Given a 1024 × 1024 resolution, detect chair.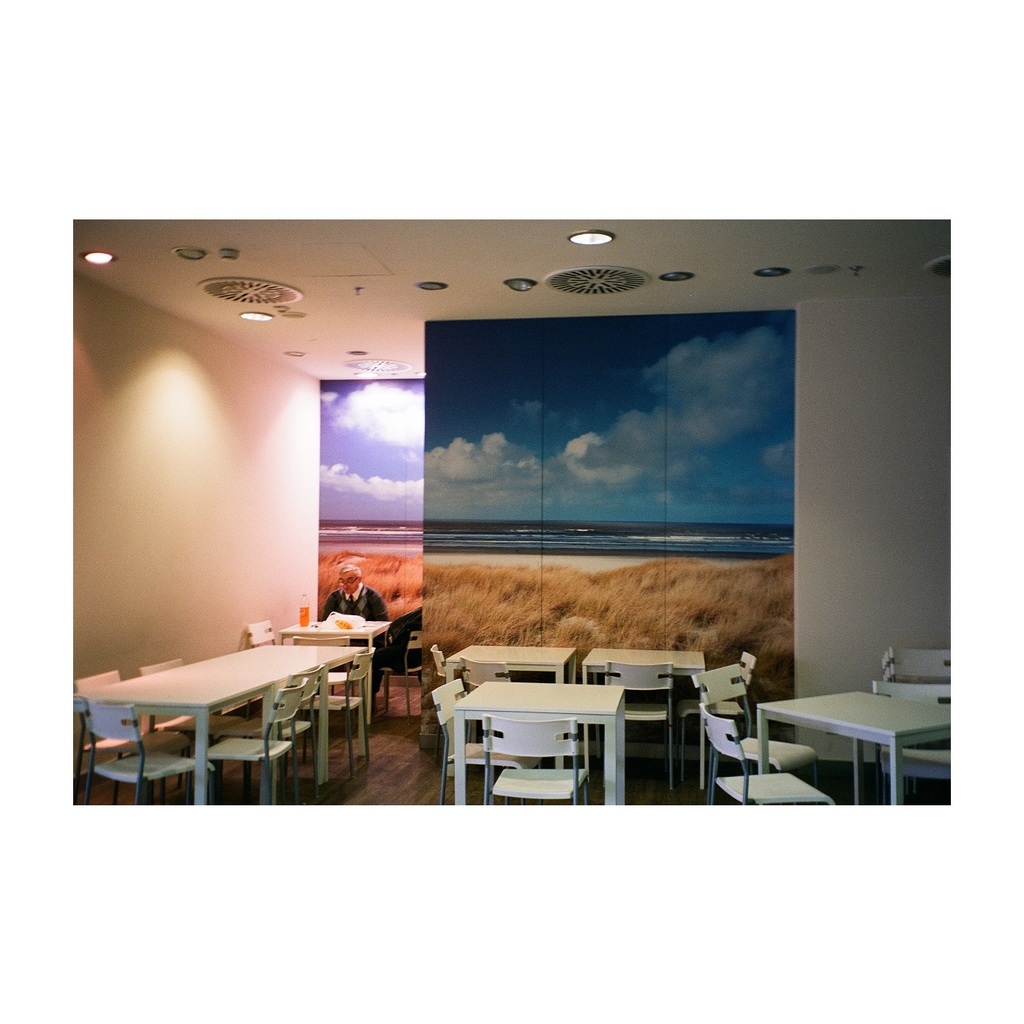
box(455, 652, 511, 701).
